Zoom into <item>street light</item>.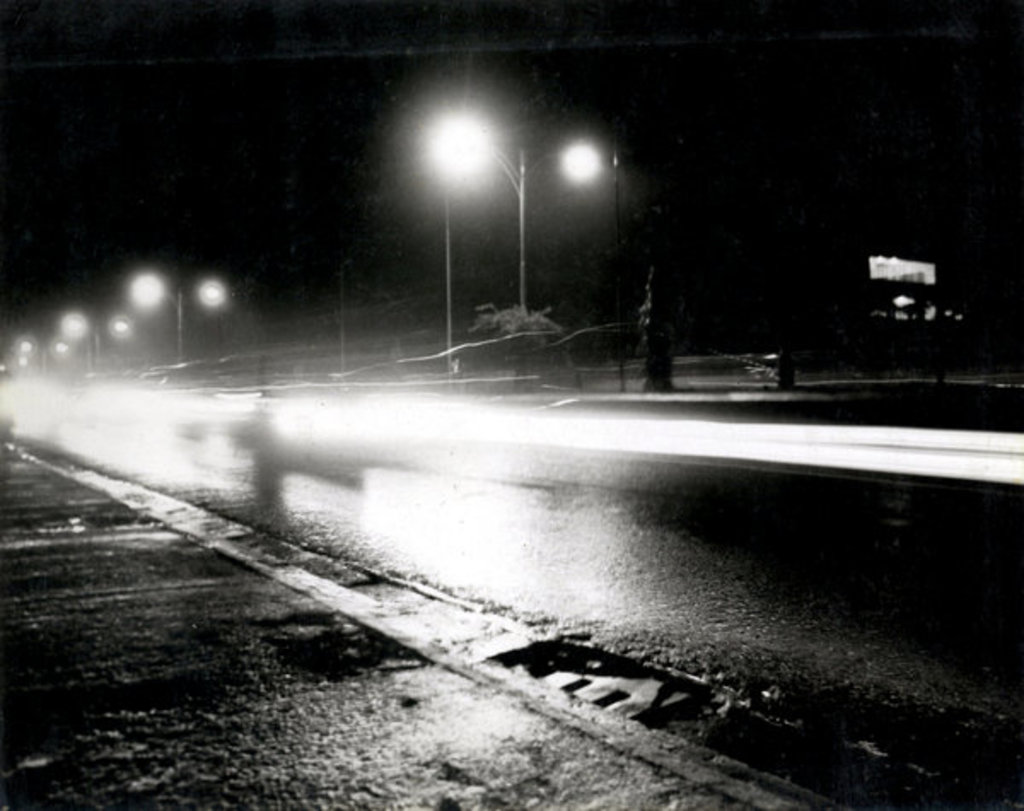
Zoom target: pyautogui.locateOnScreen(543, 123, 626, 258).
